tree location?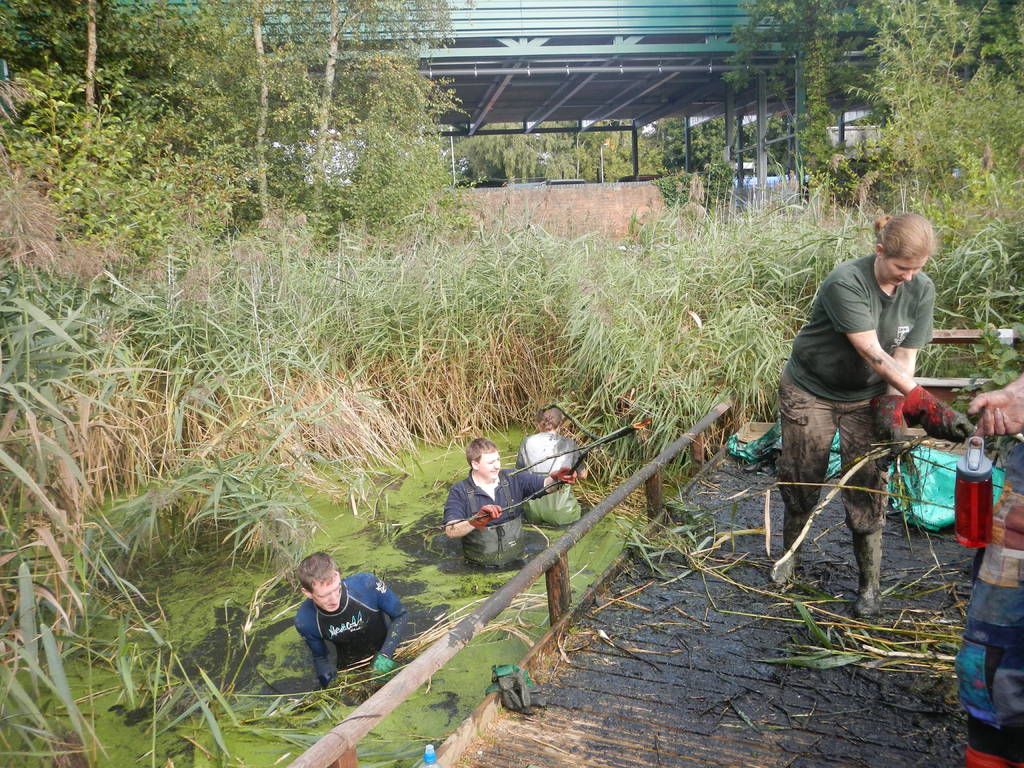
[left=454, top=120, right=572, bottom=182]
